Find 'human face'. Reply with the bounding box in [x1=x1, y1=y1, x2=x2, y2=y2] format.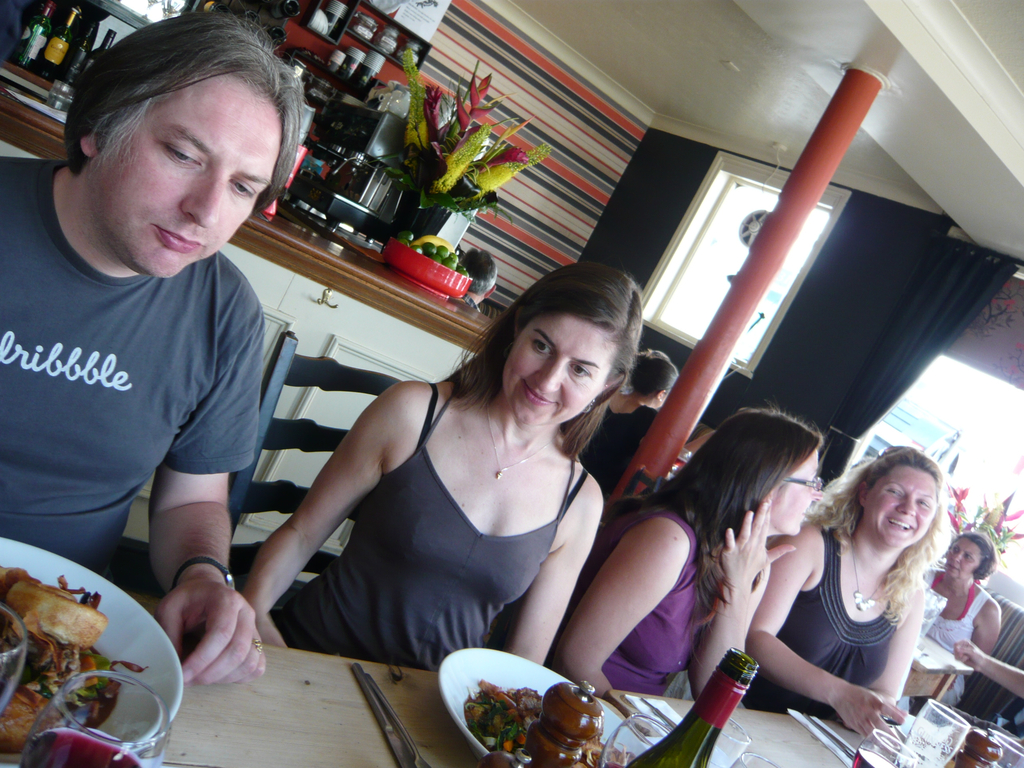
[x1=772, y1=447, x2=825, y2=536].
